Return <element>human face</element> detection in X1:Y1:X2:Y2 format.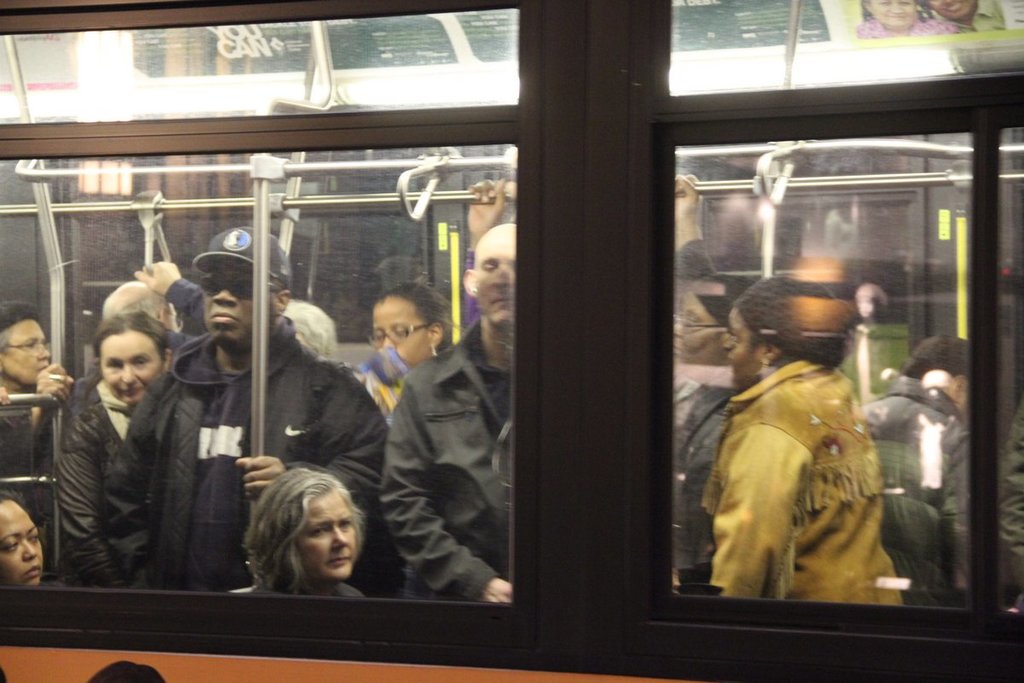
199:255:254:343.
